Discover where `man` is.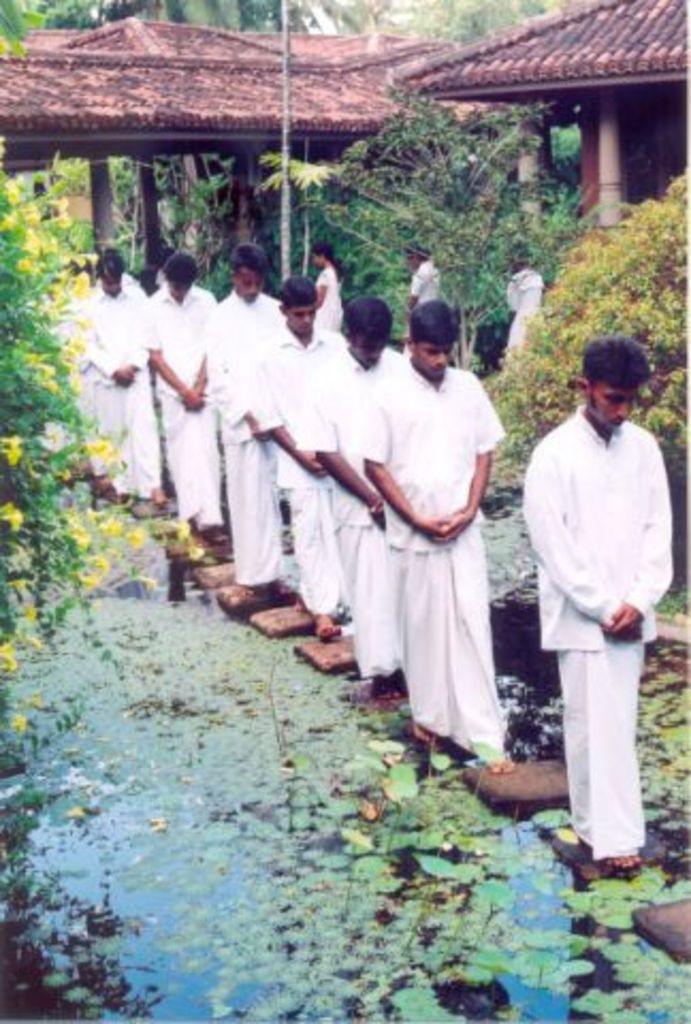
Discovered at select_region(141, 243, 235, 548).
